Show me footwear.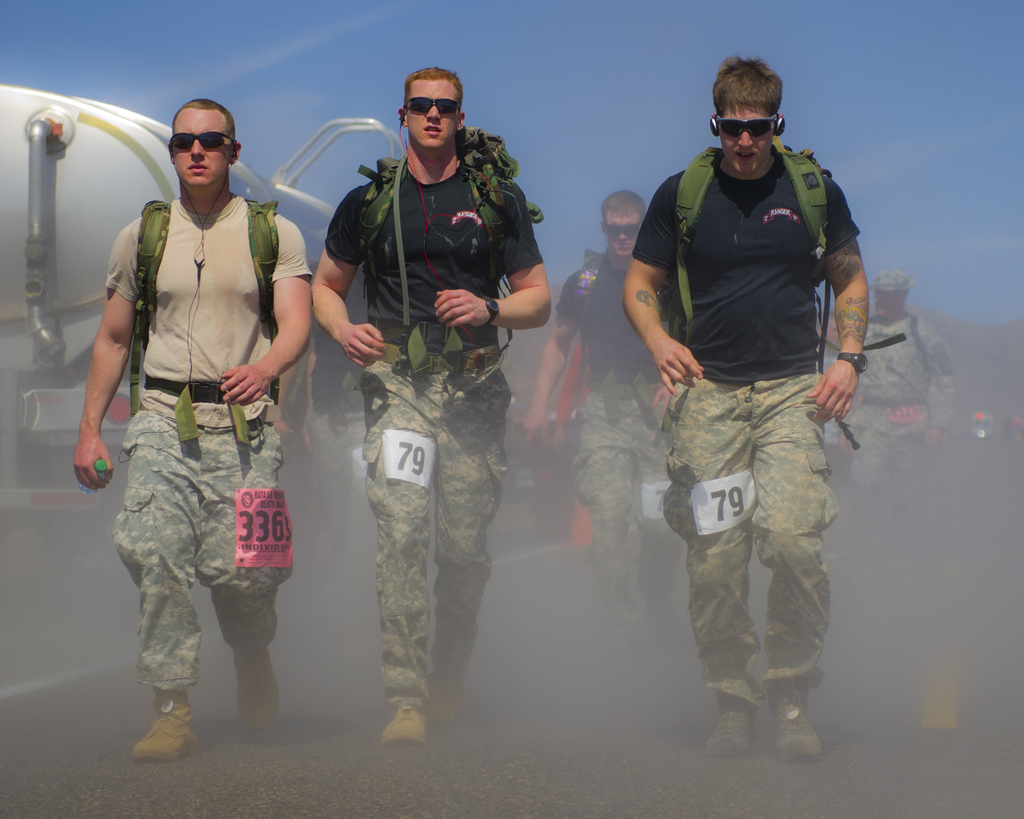
footwear is here: {"left": 769, "top": 675, "right": 824, "bottom": 765}.
